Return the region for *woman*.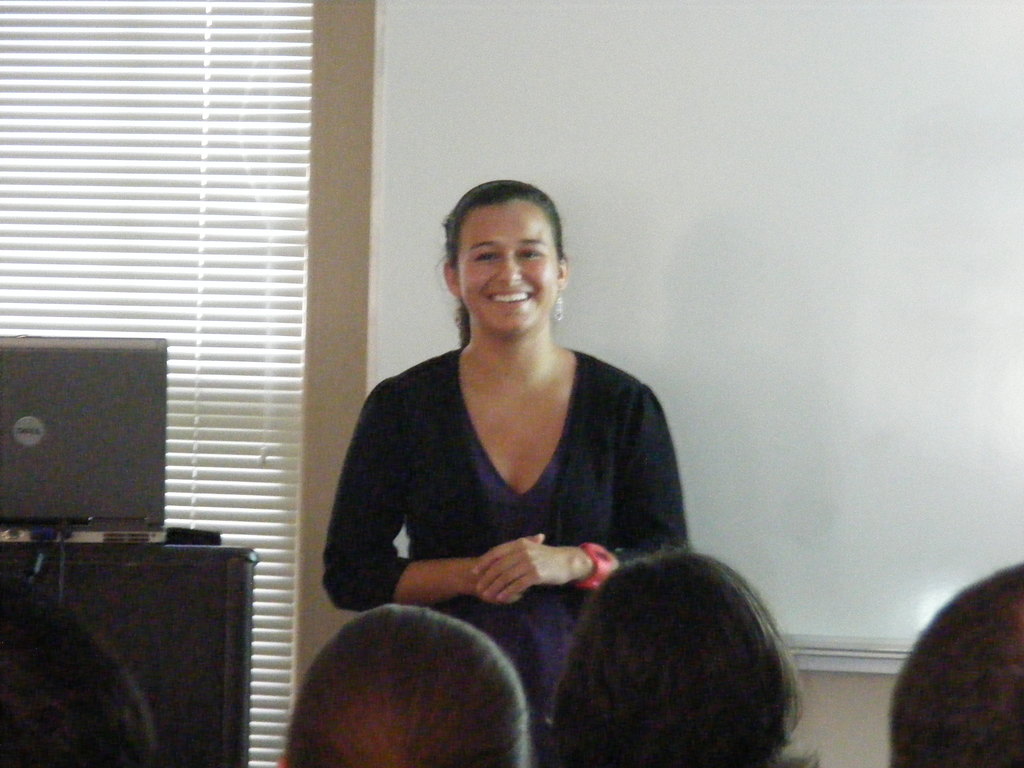
{"x1": 546, "y1": 540, "x2": 826, "y2": 767}.
